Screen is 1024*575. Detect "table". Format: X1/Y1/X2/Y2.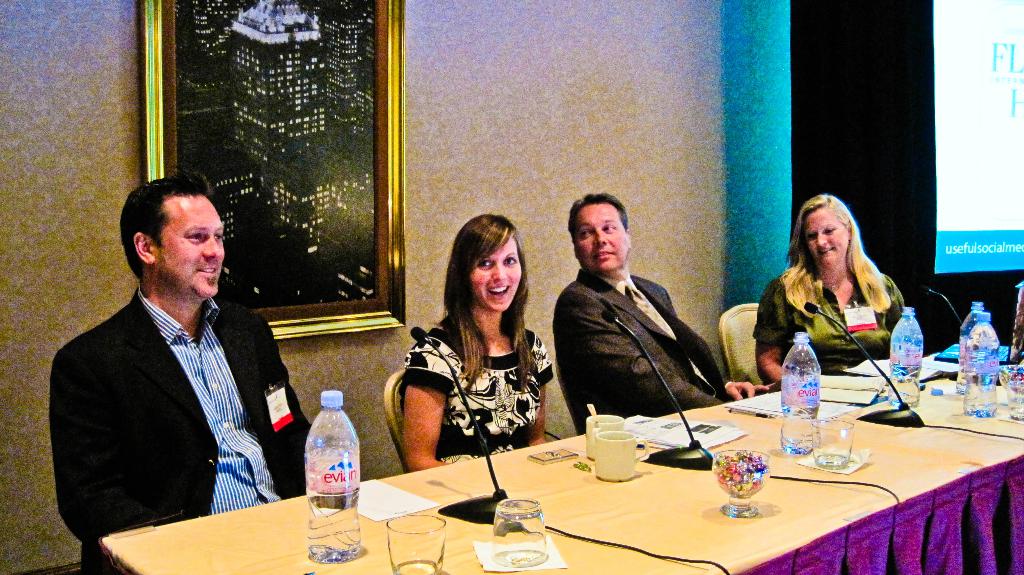
100/343/1023/574.
